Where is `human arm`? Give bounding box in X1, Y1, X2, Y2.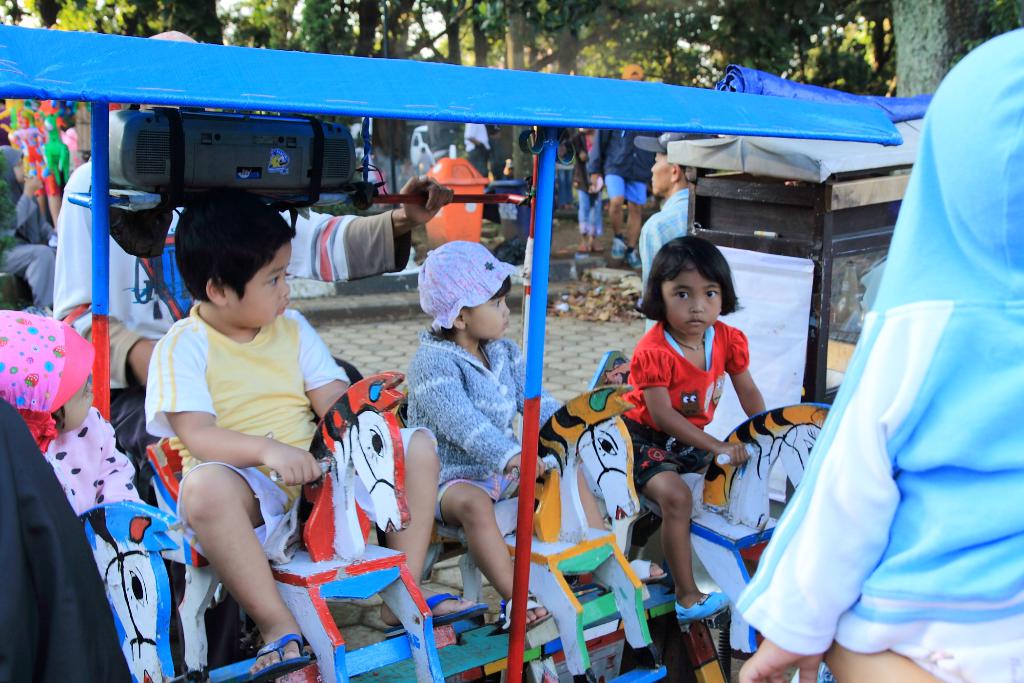
157, 324, 326, 488.
